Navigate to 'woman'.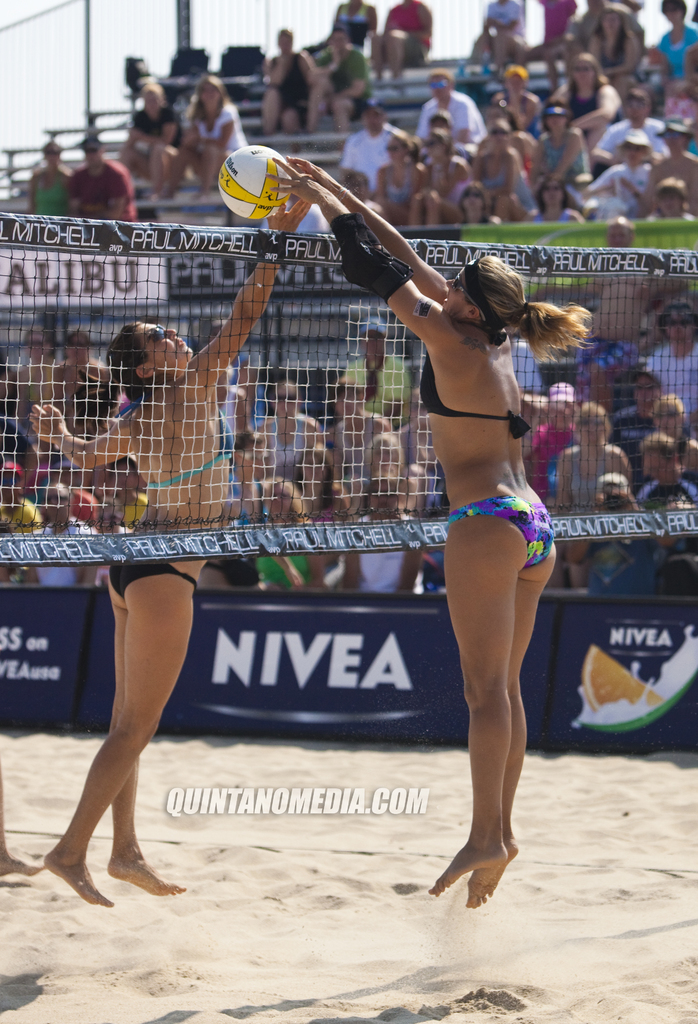
Navigation target: [323,125,574,929].
